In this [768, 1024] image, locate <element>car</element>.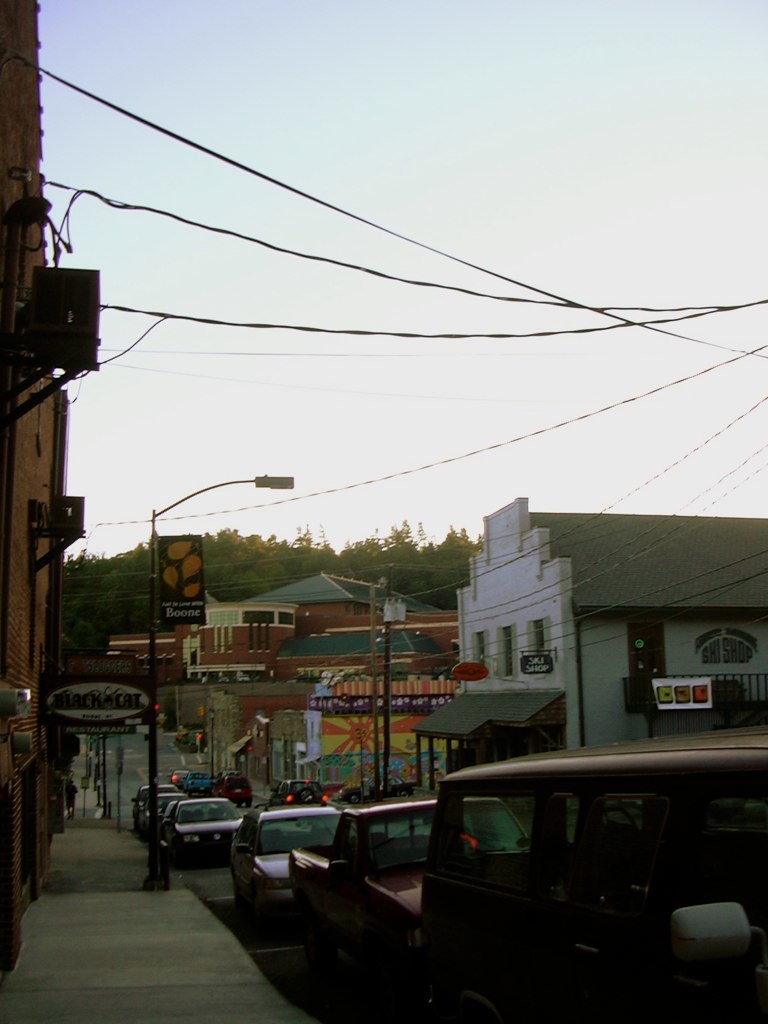
Bounding box: x1=157, y1=792, x2=247, y2=874.
